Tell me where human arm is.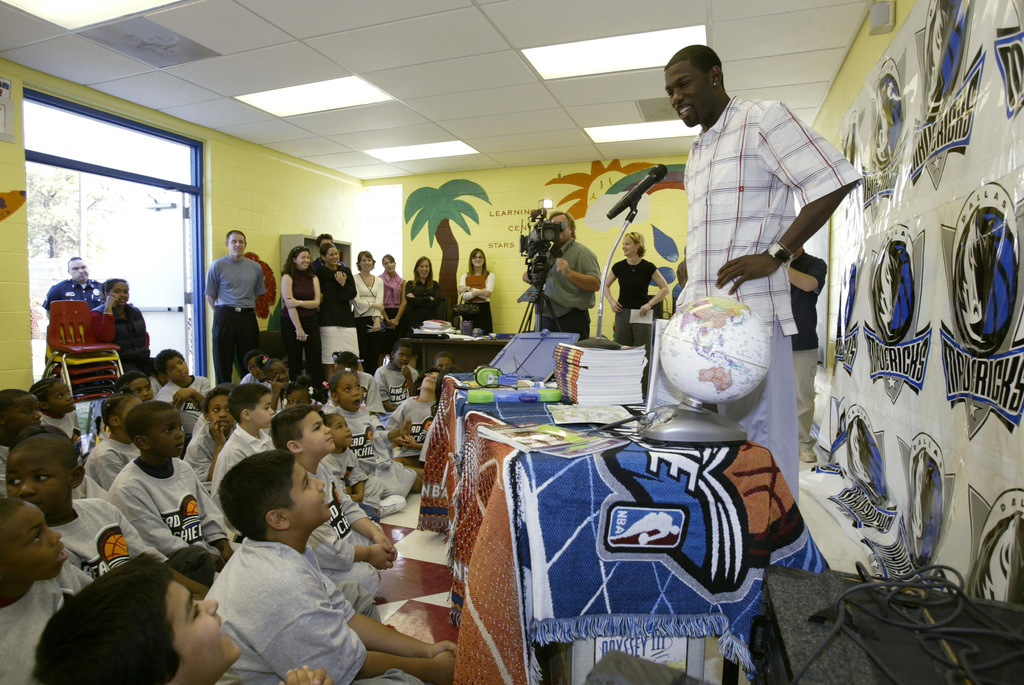
human arm is at box(285, 275, 320, 309).
